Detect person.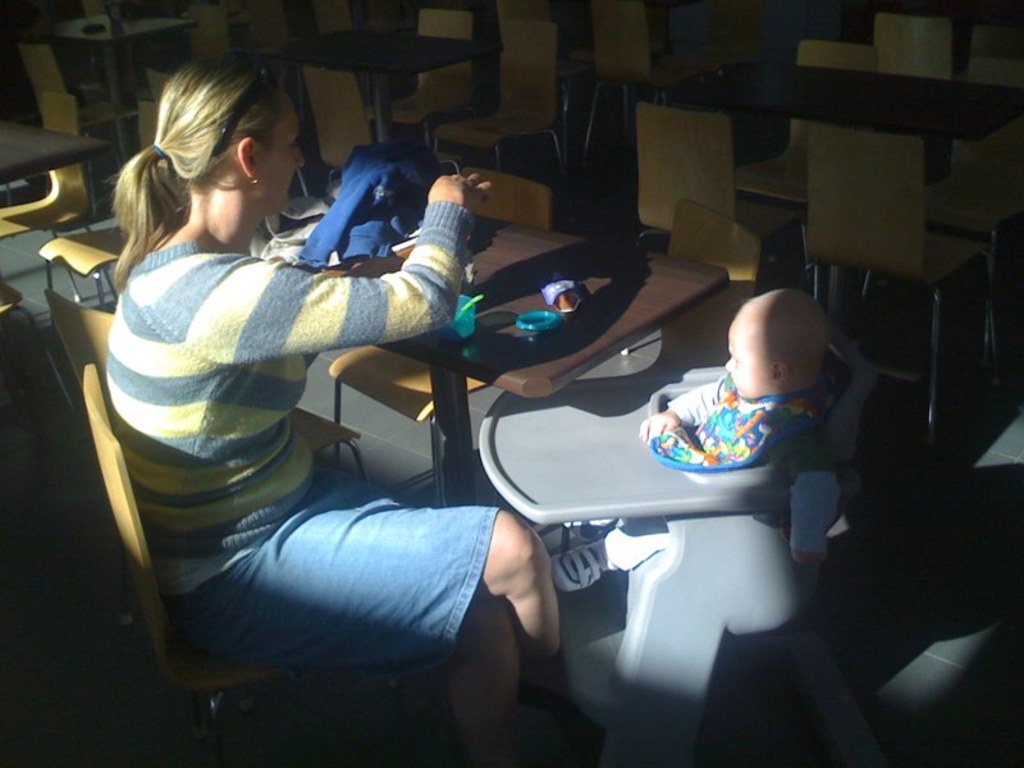
Detected at [left=641, top=280, right=829, bottom=573].
